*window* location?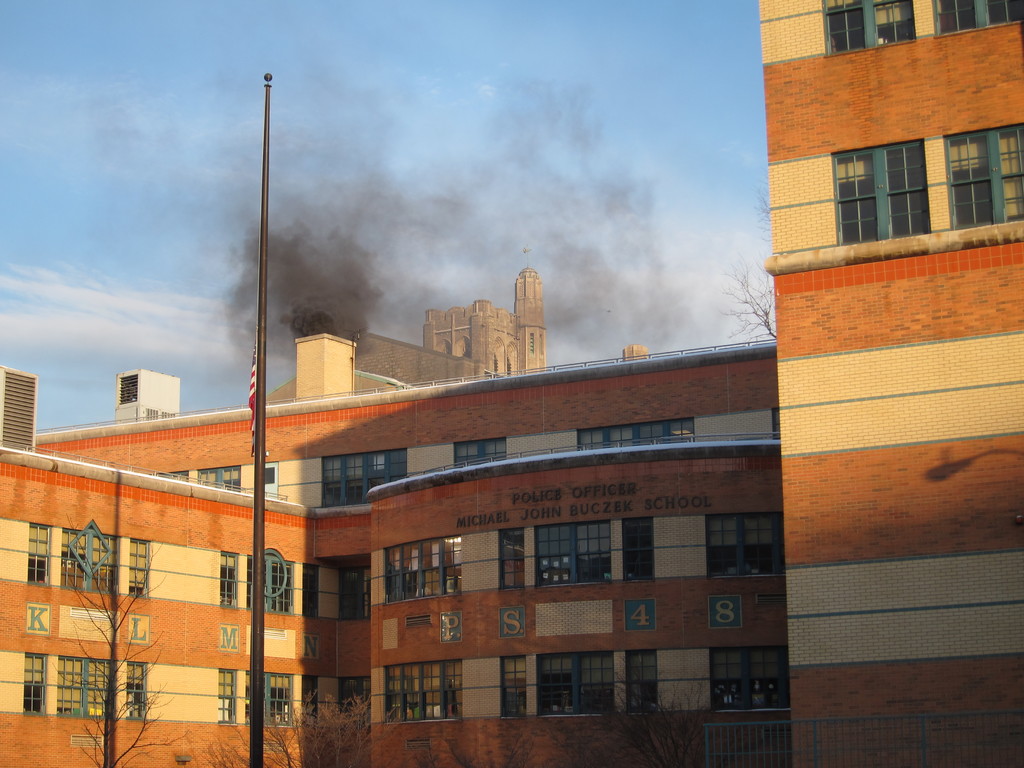
(left=220, top=552, right=241, bottom=609)
